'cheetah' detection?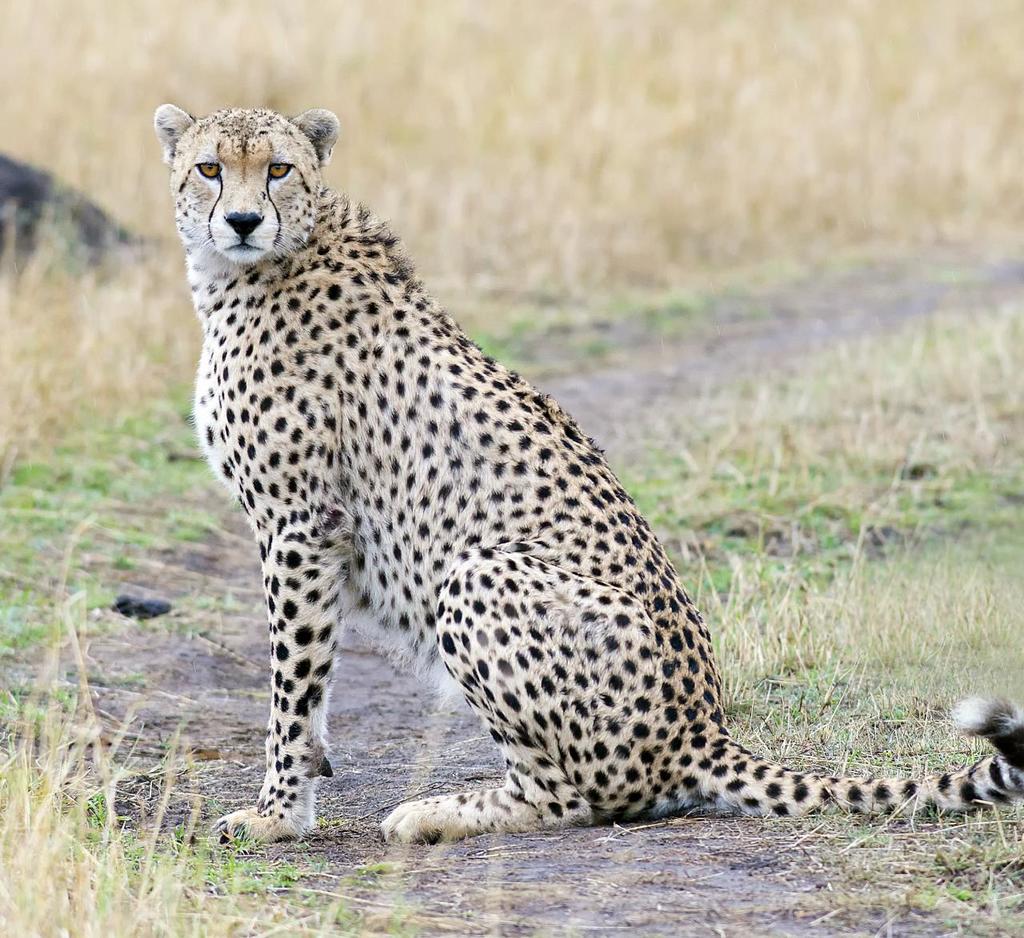
rect(152, 102, 1023, 844)
